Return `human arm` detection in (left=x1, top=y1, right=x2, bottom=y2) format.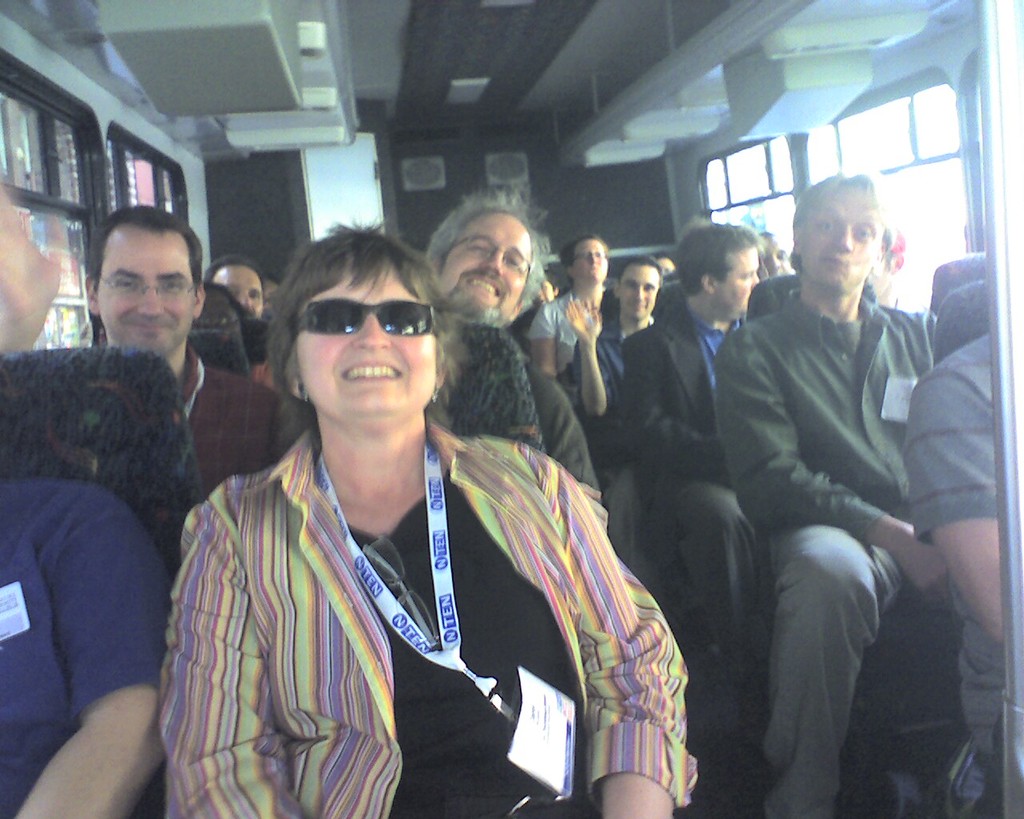
(left=522, top=443, right=698, bottom=818).
